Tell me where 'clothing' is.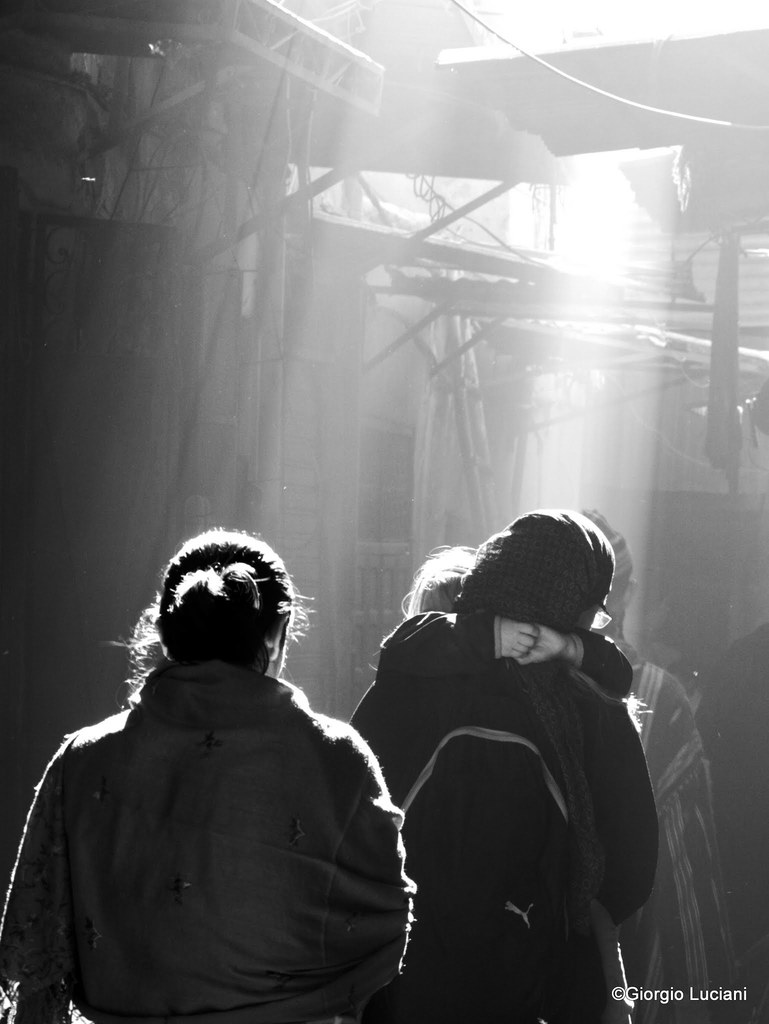
'clothing' is at [348,612,661,1023].
